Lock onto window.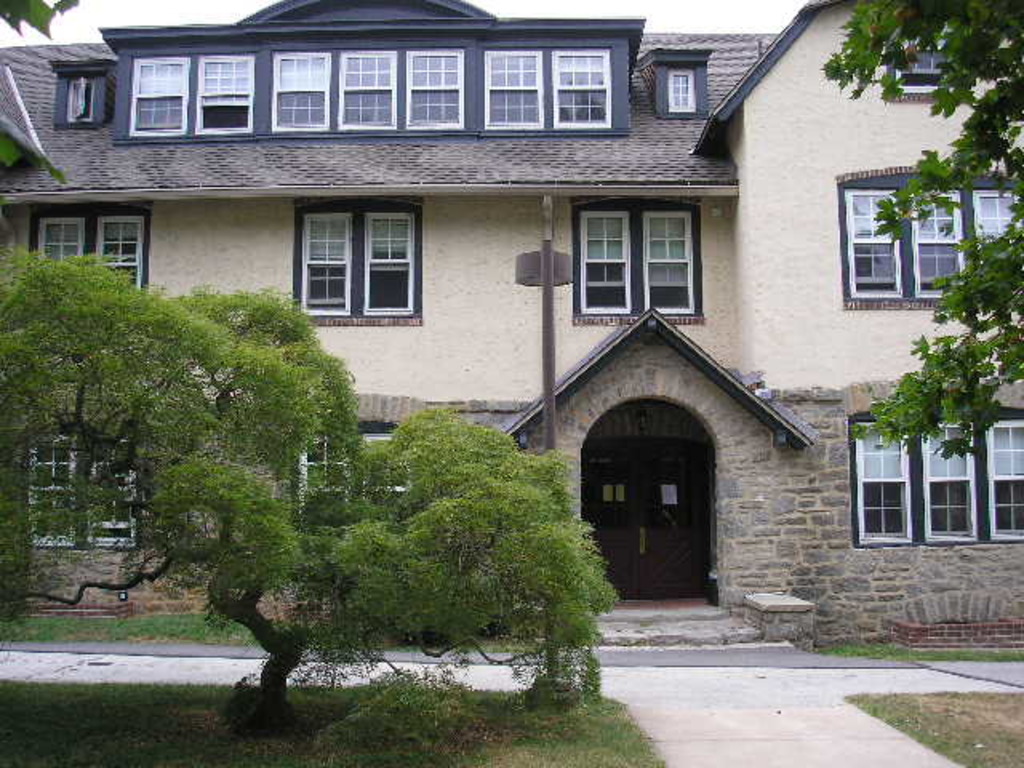
Locked: [x1=973, y1=189, x2=1013, y2=240].
